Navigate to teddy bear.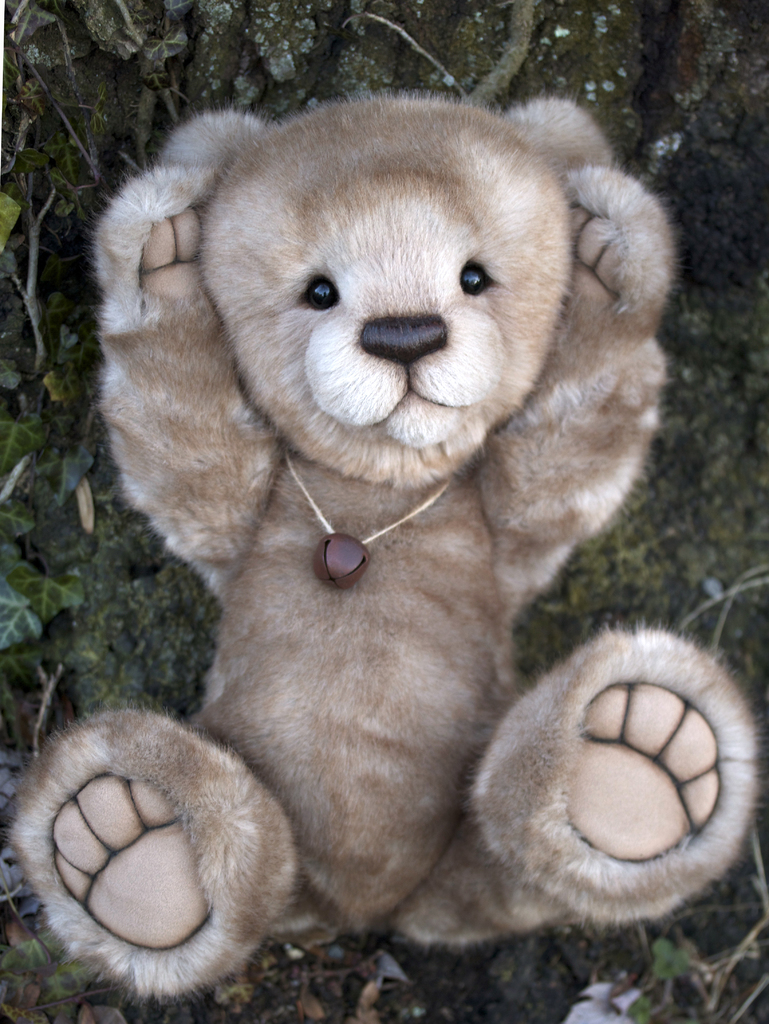
Navigation target: bbox=[3, 83, 759, 1012].
